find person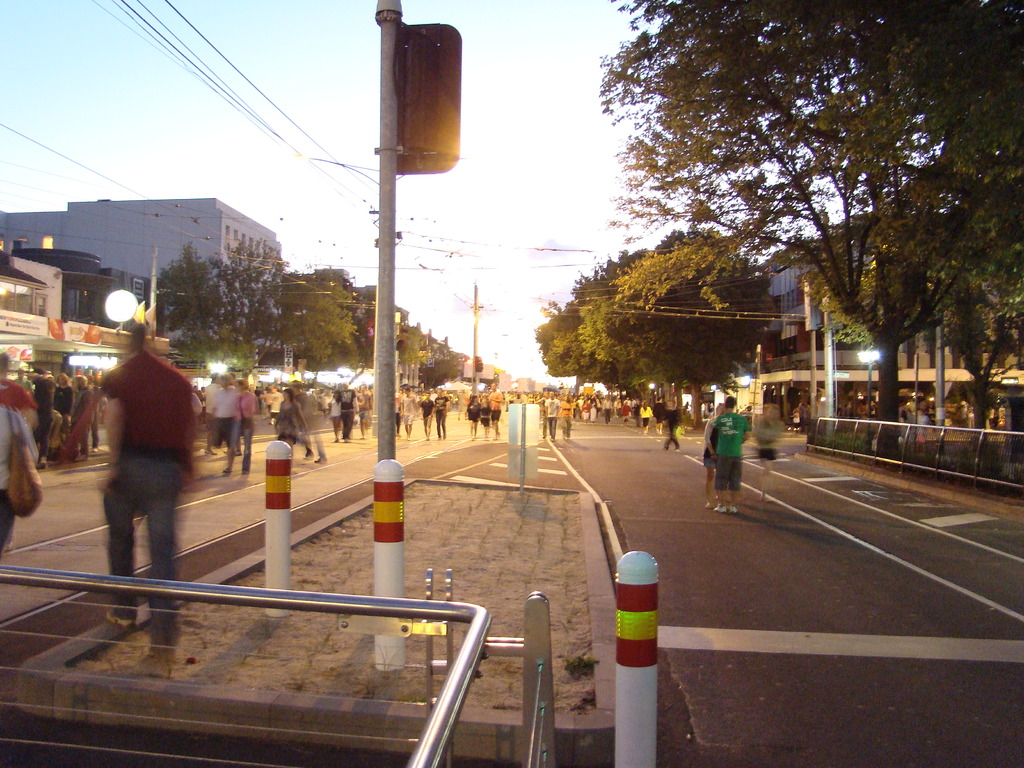
(396,381,416,441)
